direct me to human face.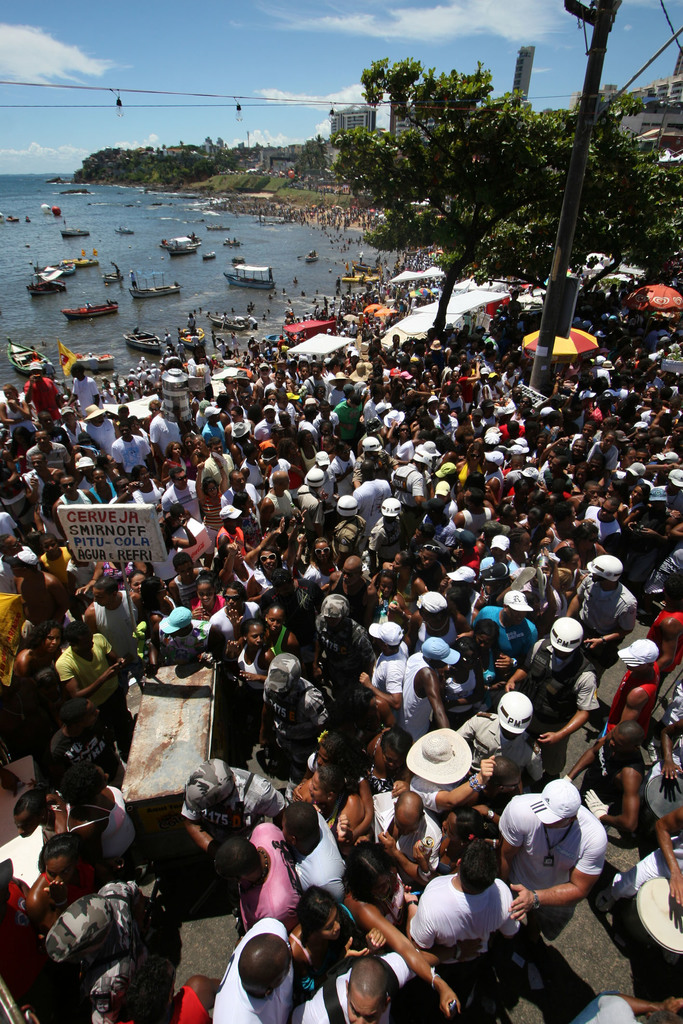
Direction: (541,818,564,827).
